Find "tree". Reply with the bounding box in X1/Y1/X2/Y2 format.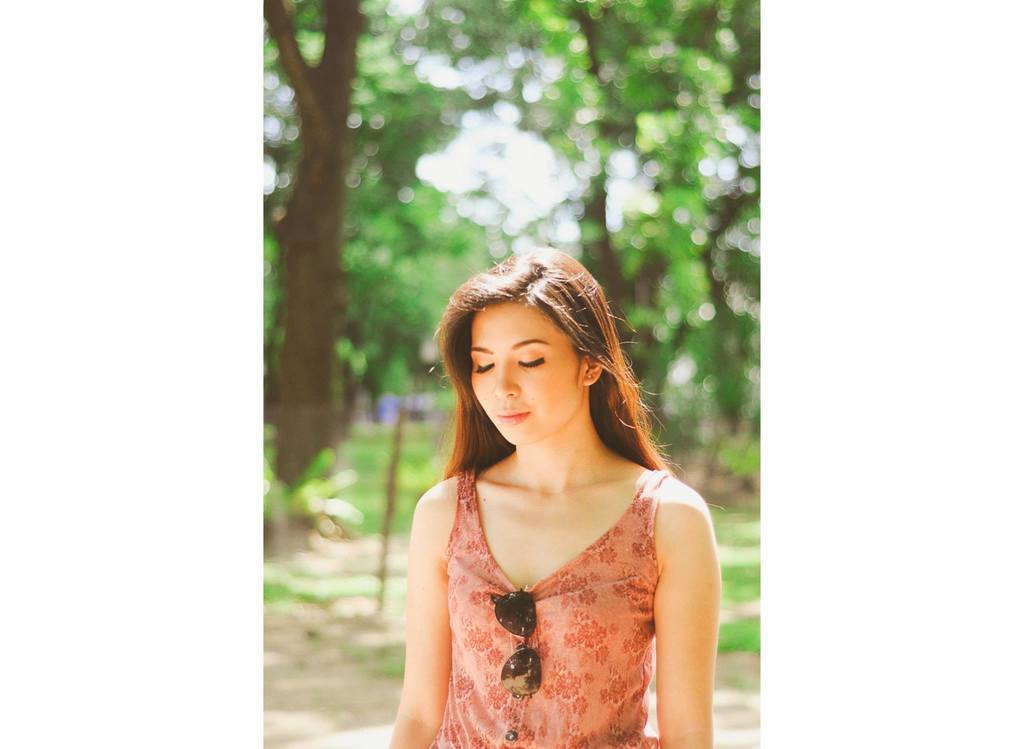
261/0/360/526.
